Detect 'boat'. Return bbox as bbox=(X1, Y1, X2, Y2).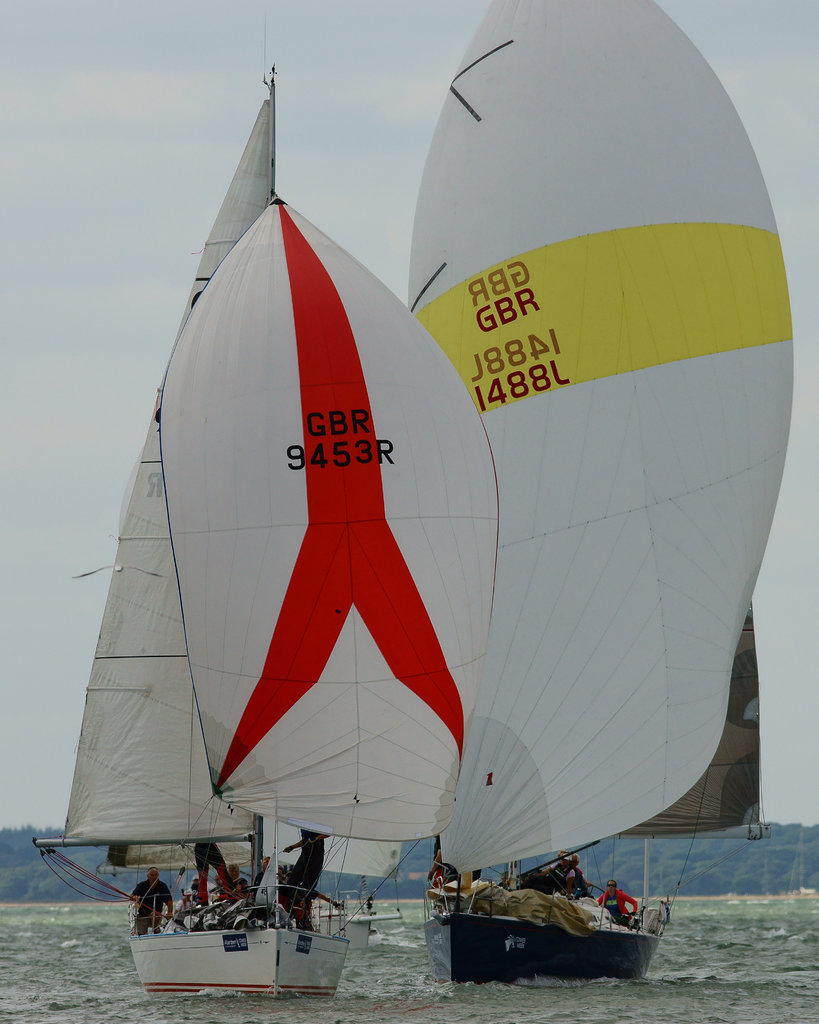
bbox=(39, 60, 523, 966).
